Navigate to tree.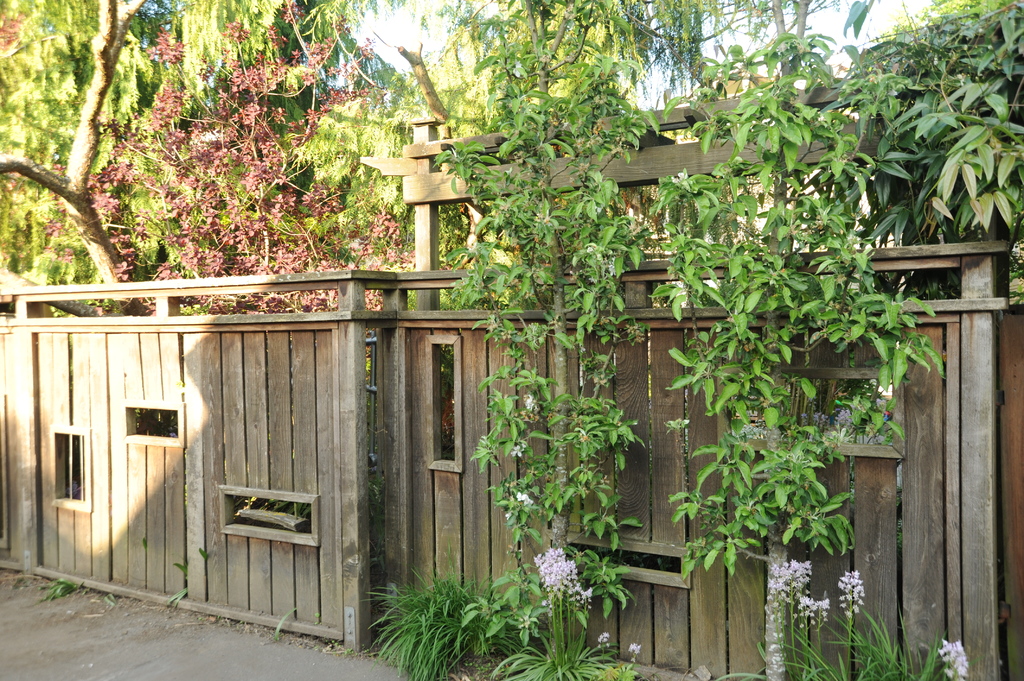
Navigation target: 0, 0, 637, 316.
